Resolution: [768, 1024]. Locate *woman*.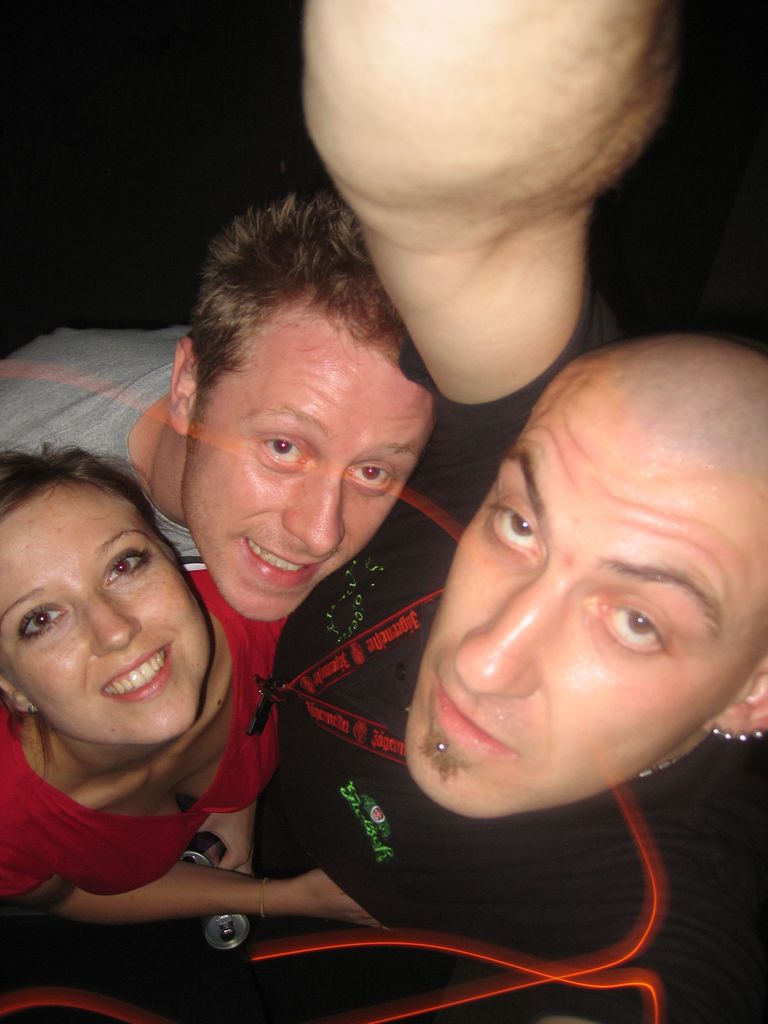
0/464/387/932.
